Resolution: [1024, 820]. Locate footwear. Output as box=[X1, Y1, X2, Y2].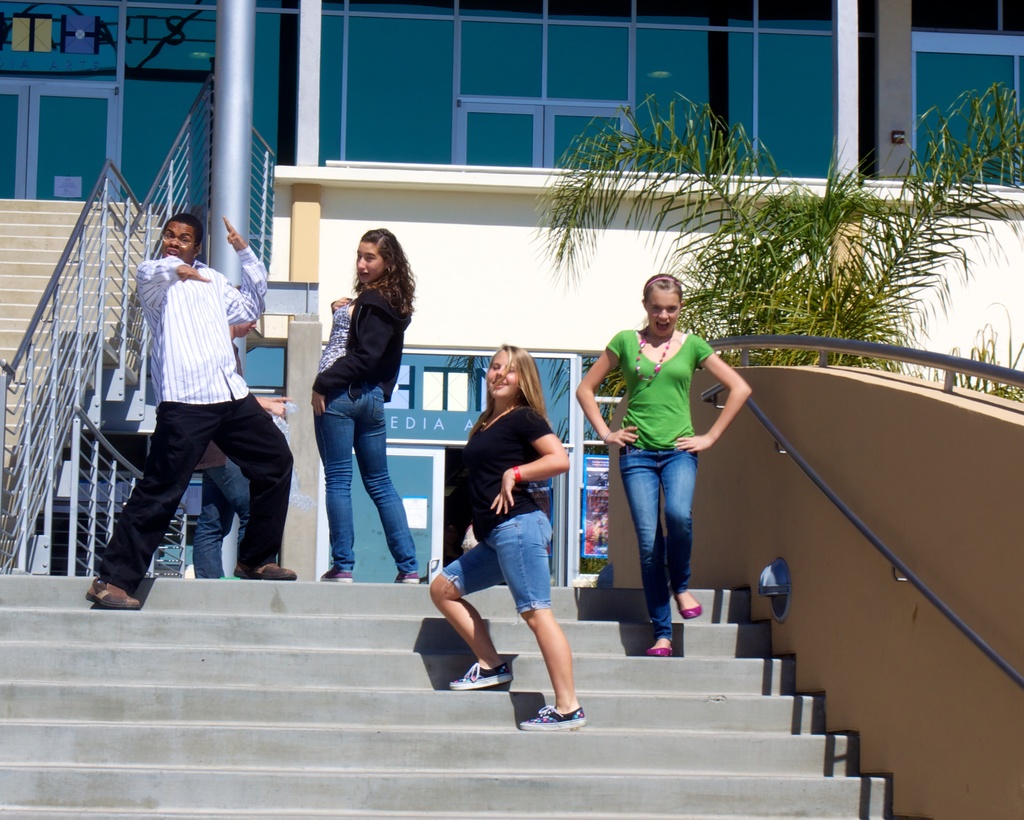
box=[640, 641, 678, 657].
